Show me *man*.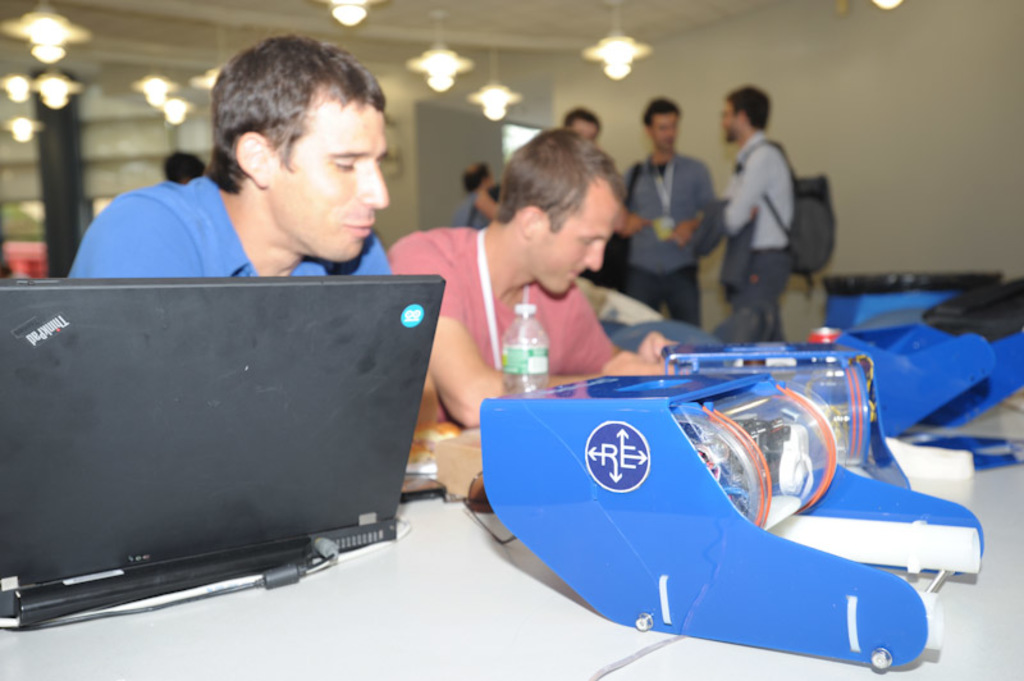
*man* is here: [x1=58, y1=29, x2=390, y2=283].
